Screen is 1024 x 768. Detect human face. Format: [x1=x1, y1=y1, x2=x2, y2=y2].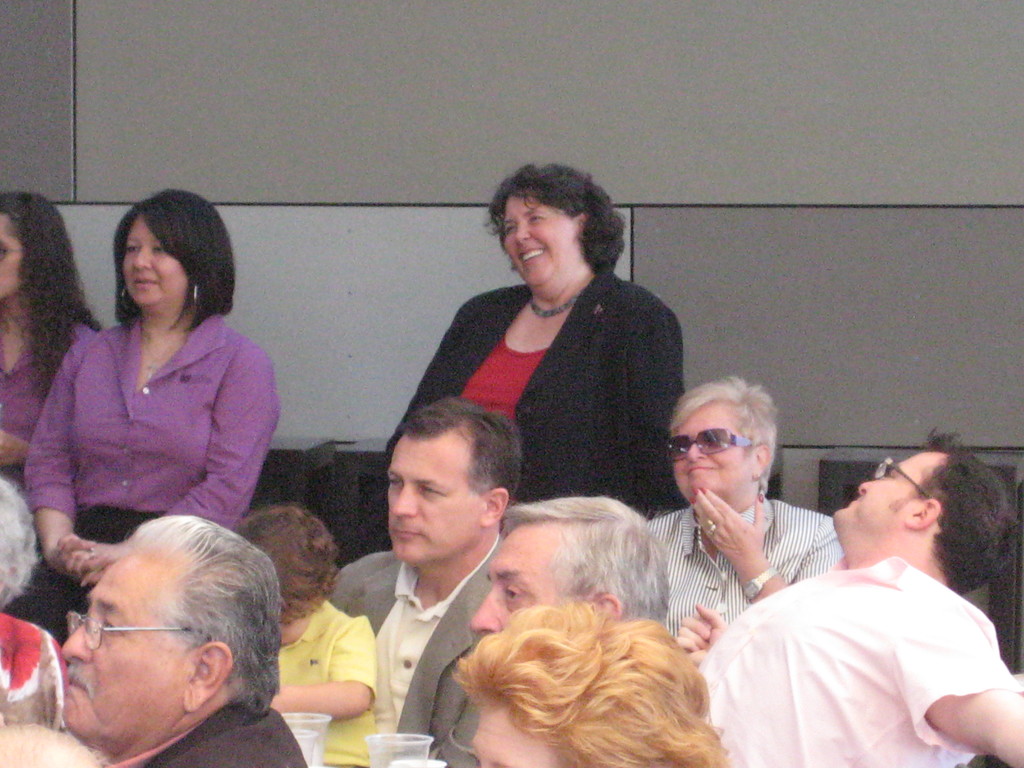
[x1=125, y1=218, x2=186, y2=304].
